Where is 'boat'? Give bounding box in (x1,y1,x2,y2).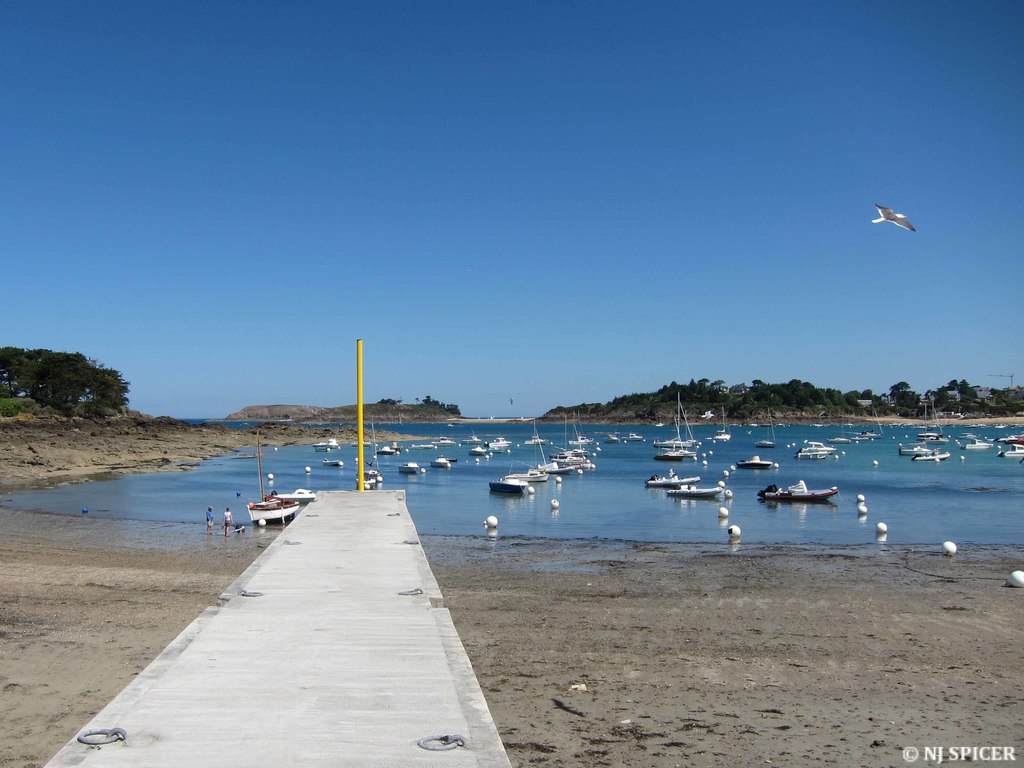
(995,433,1023,444).
